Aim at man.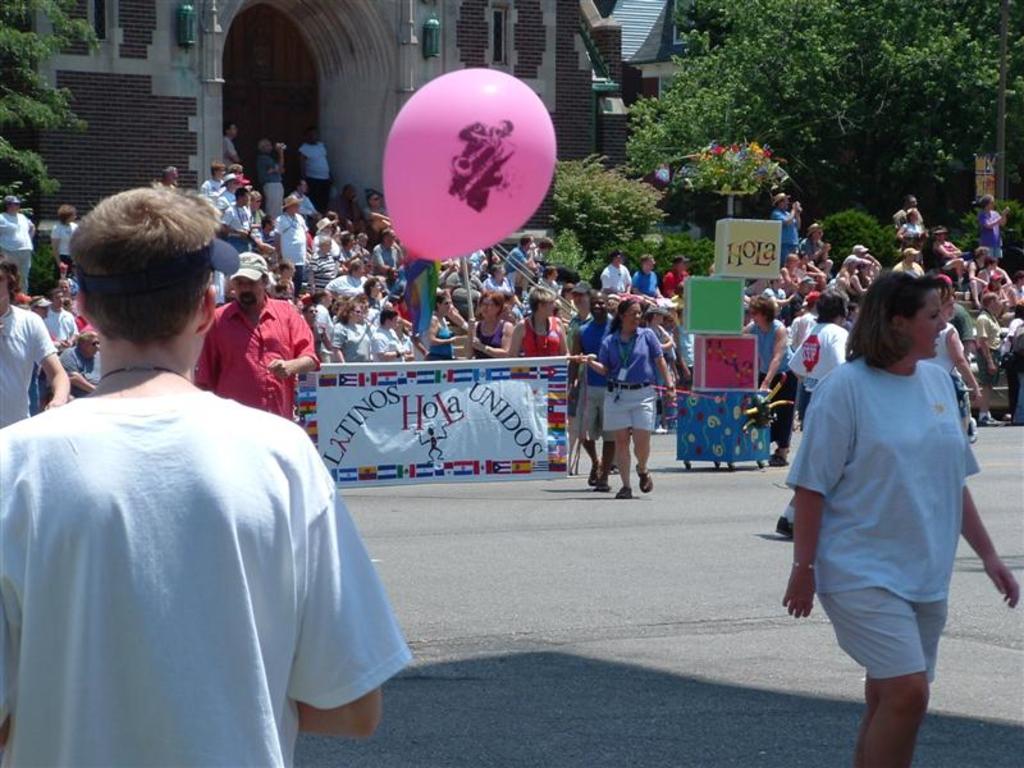
Aimed at left=500, top=232, right=539, bottom=302.
